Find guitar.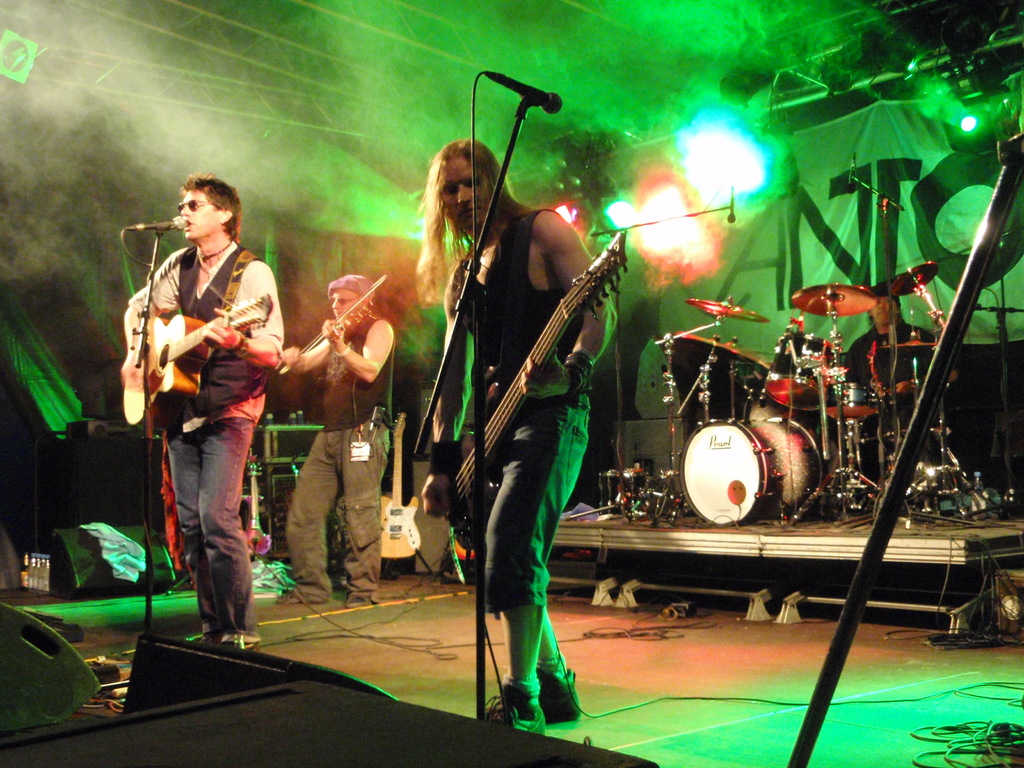
[left=120, top=295, right=271, bottom=421].
